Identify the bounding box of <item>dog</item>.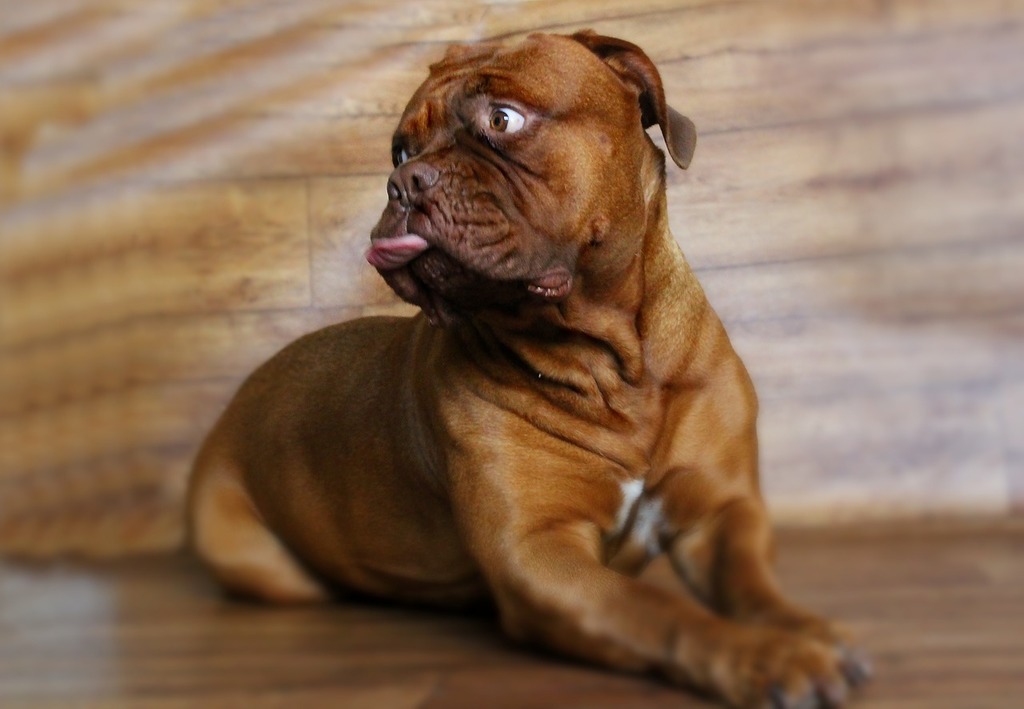
detection(180, 28, 872, 708).
